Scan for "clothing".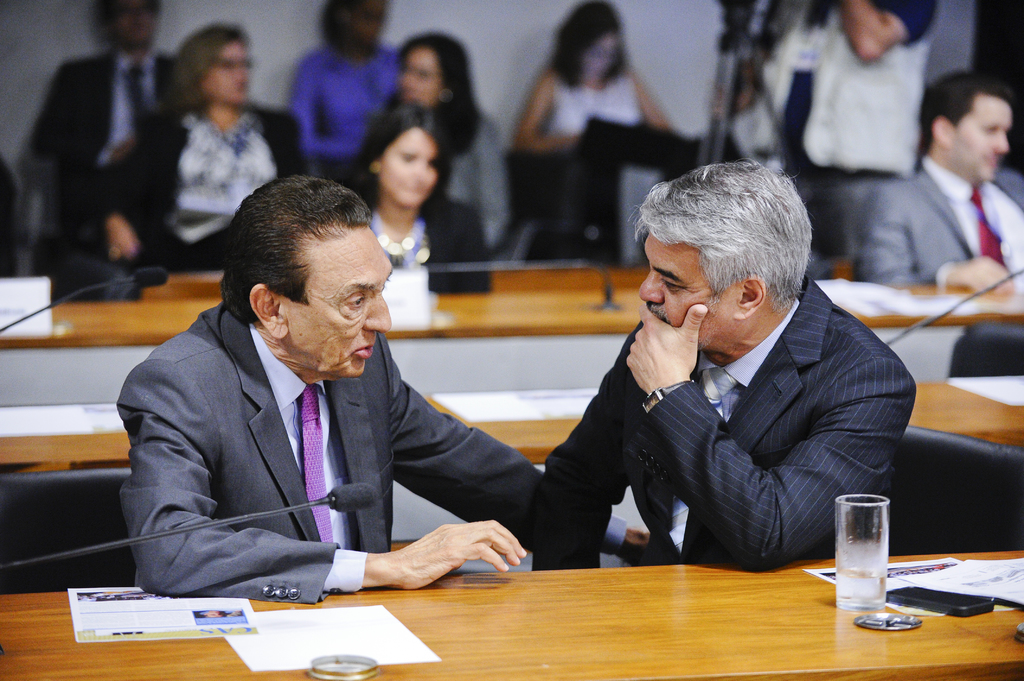
Scan result: (left=113, top=296, right=625, bottom=603).
